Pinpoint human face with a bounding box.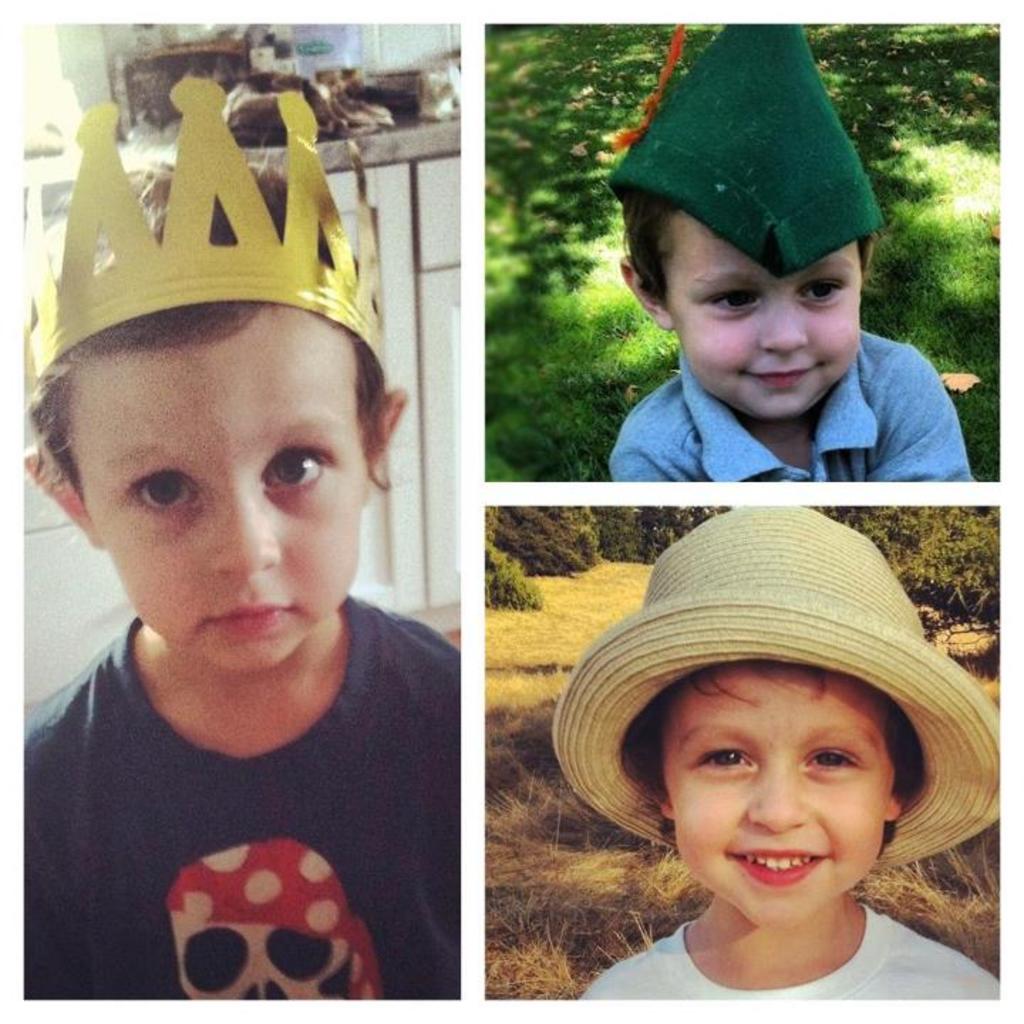
(left=664, top=218, right=859, bottom=424).
